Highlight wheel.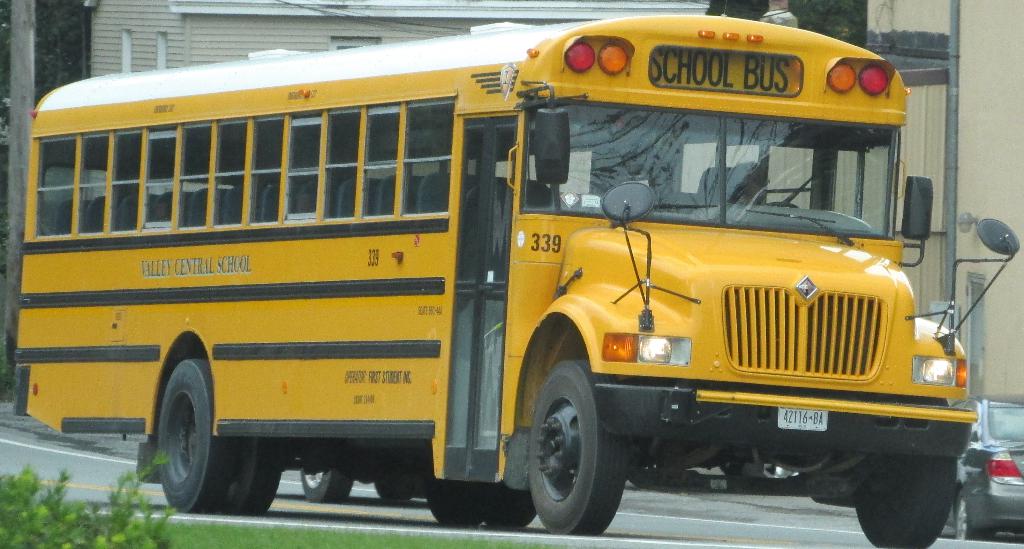
Highlighted region: region(374, 478, 415, 507).
